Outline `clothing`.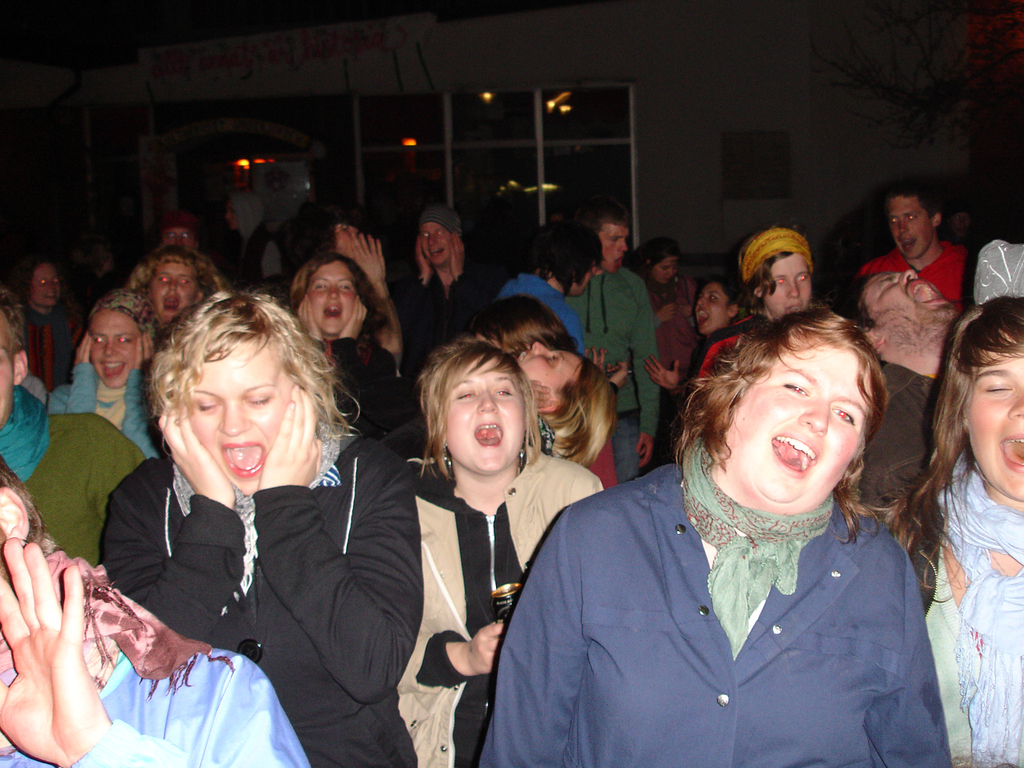
Outline: l=867, t=236, r=972, b=296.
